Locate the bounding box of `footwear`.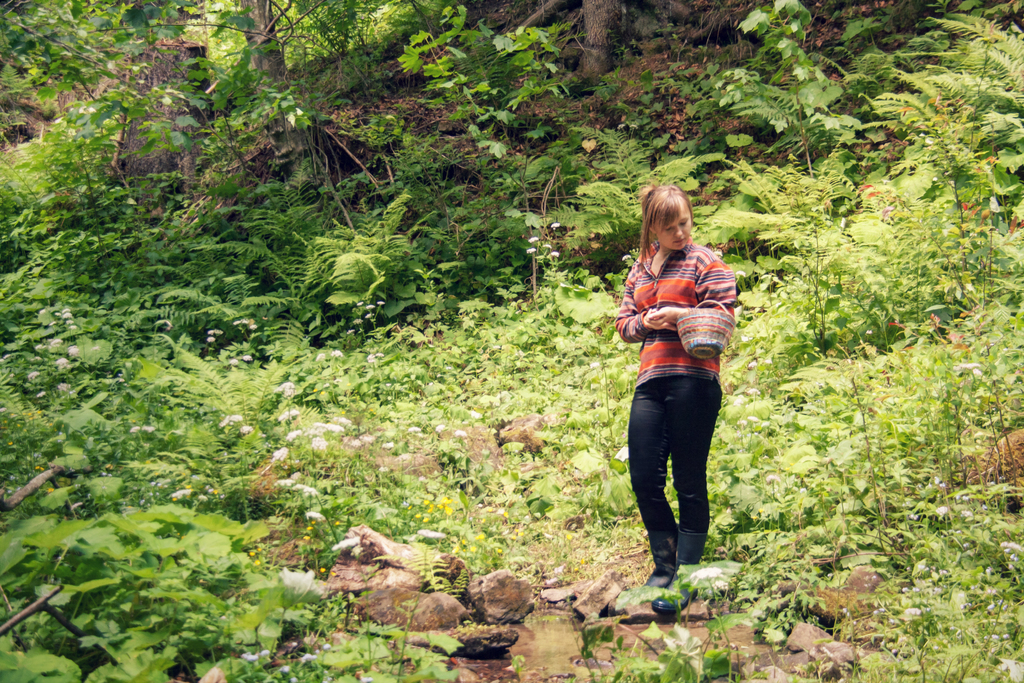
Bounding box: (643, 572, 670, 598).
